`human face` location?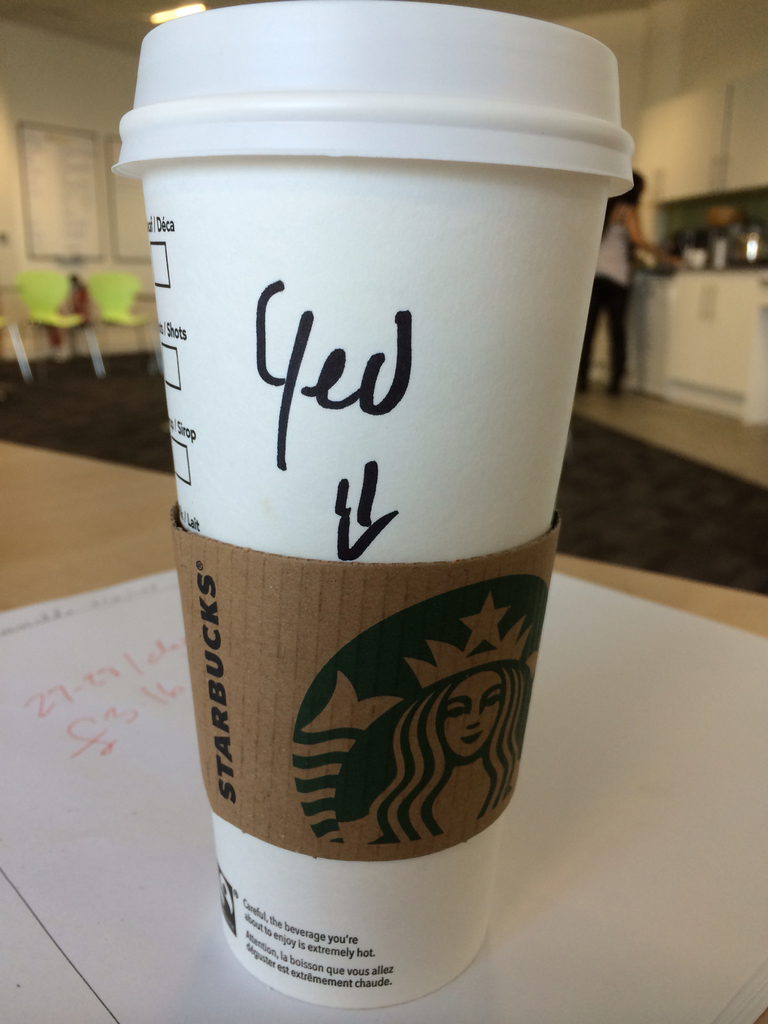
region(436, 678, 505, 760)
